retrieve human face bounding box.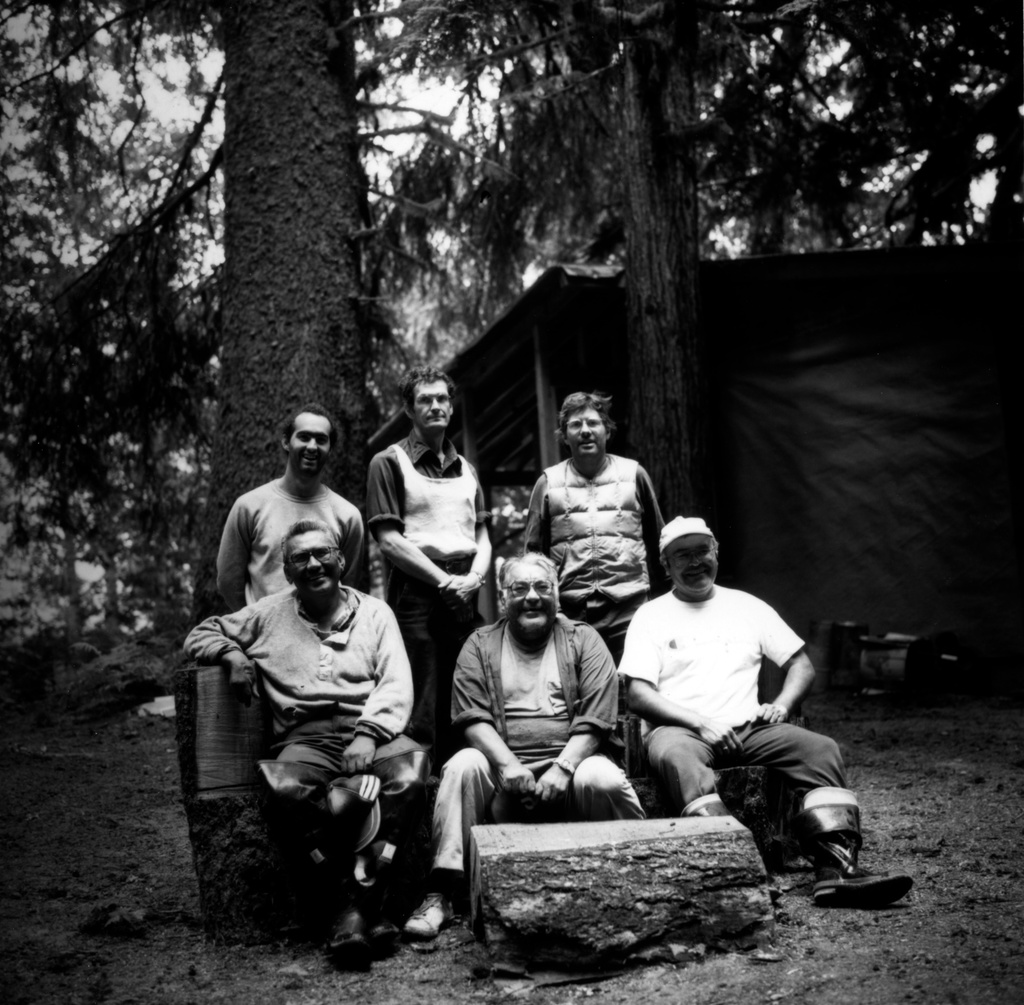
Bounding box: [559, 405, 609, 462].
